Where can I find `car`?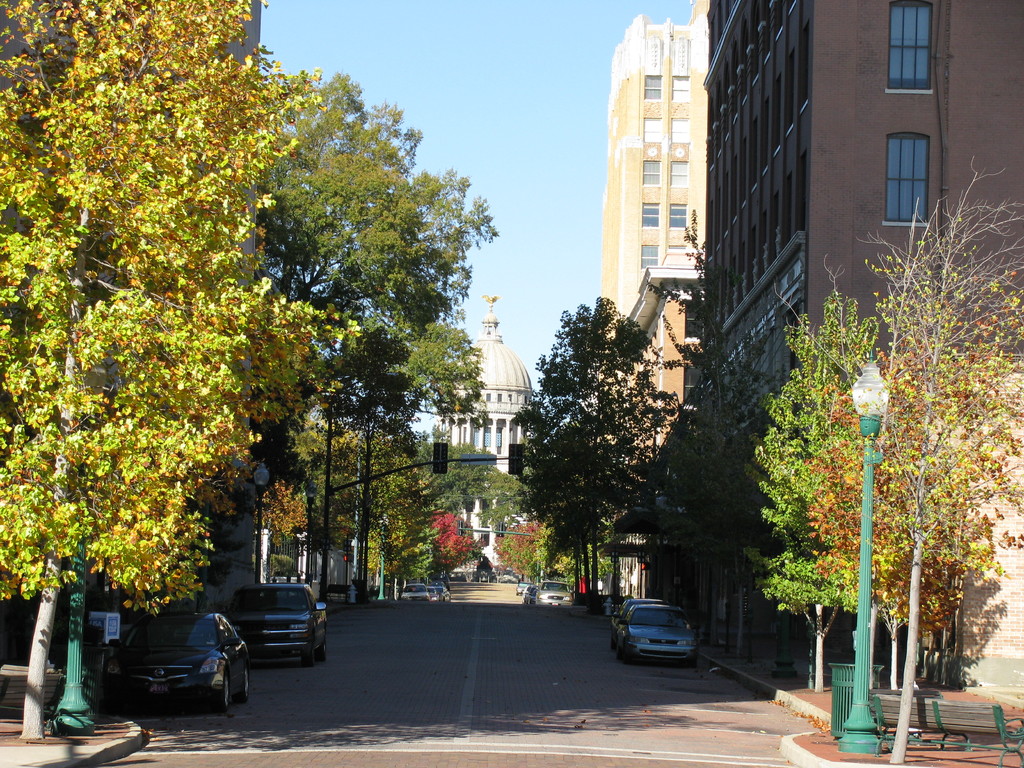
You can find it at [left=522, top=584, right=535, bottom=598].
